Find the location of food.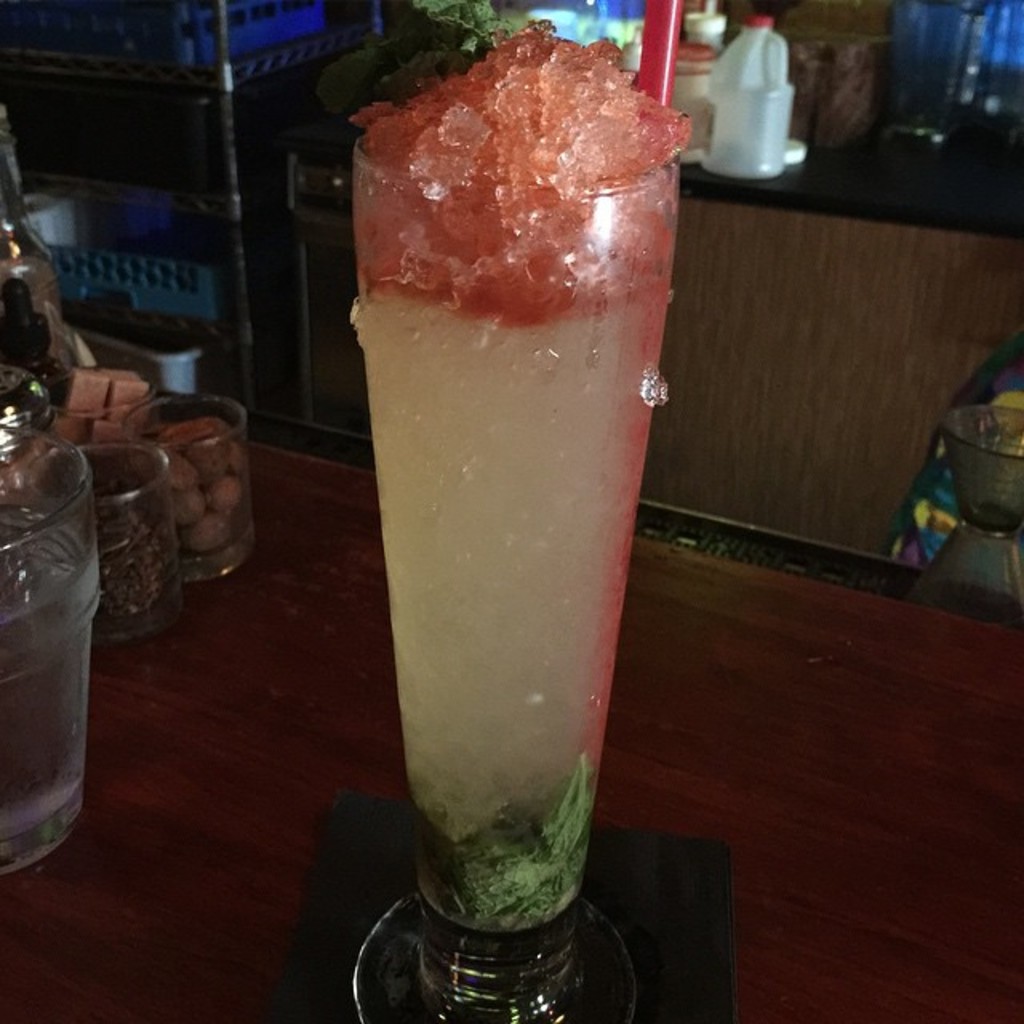
Location: <box>58,374,107,408</box>.
